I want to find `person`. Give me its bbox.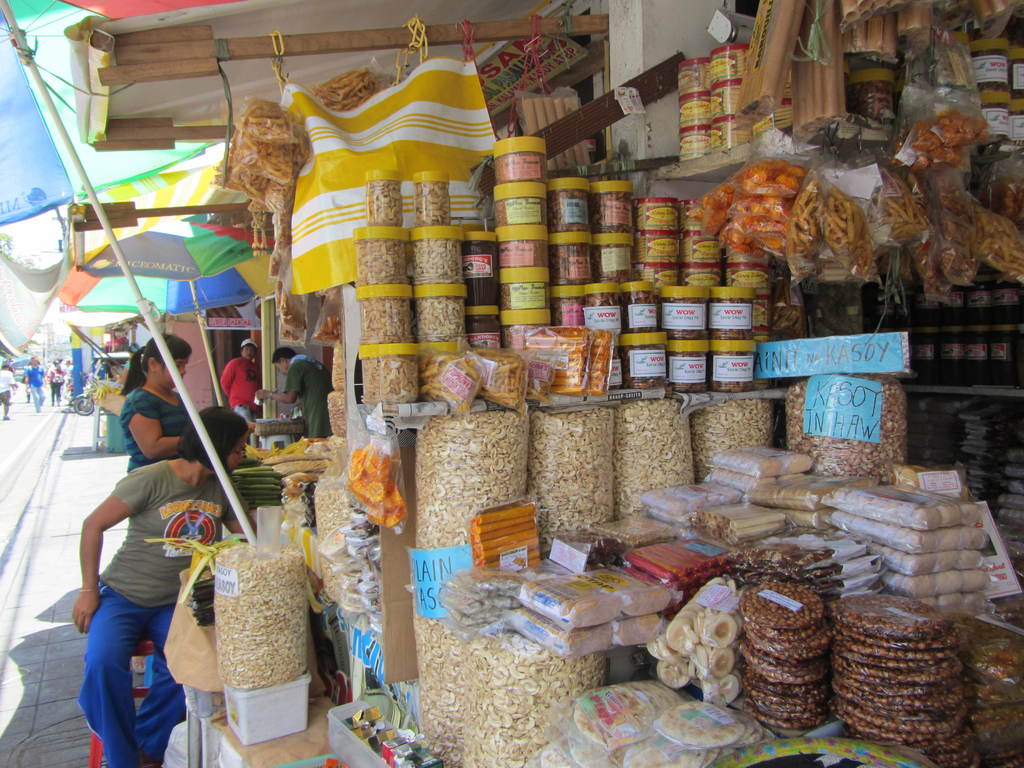
(left=19, top=355, right=51, bottom=410).
